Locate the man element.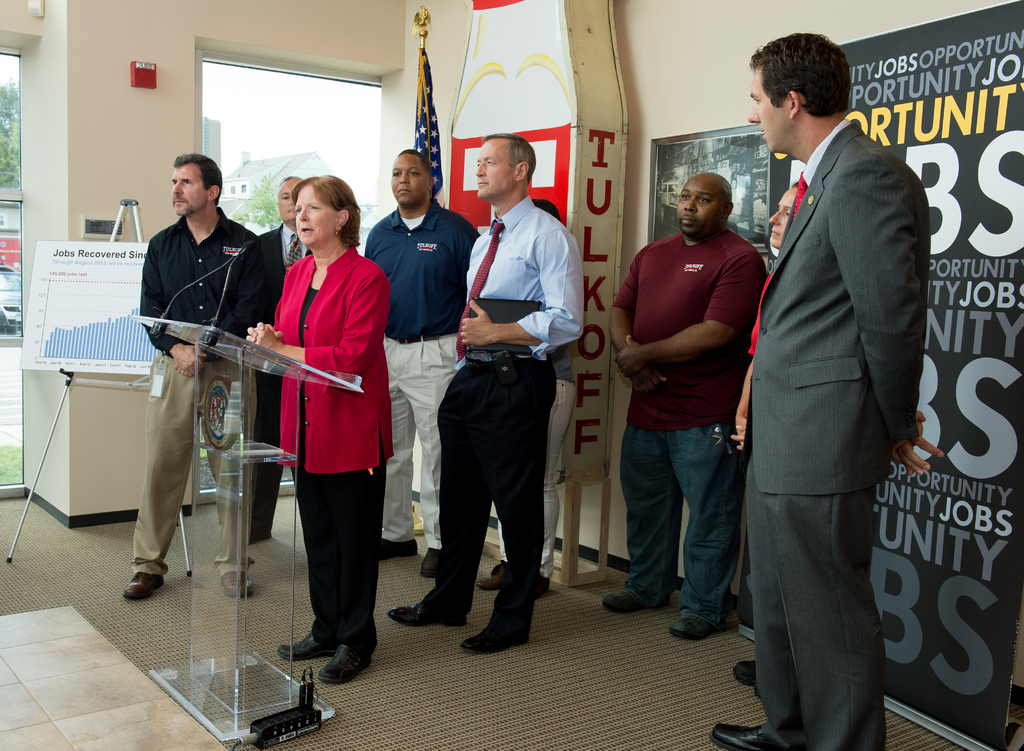
Element bbox: 120/154/265/601.
